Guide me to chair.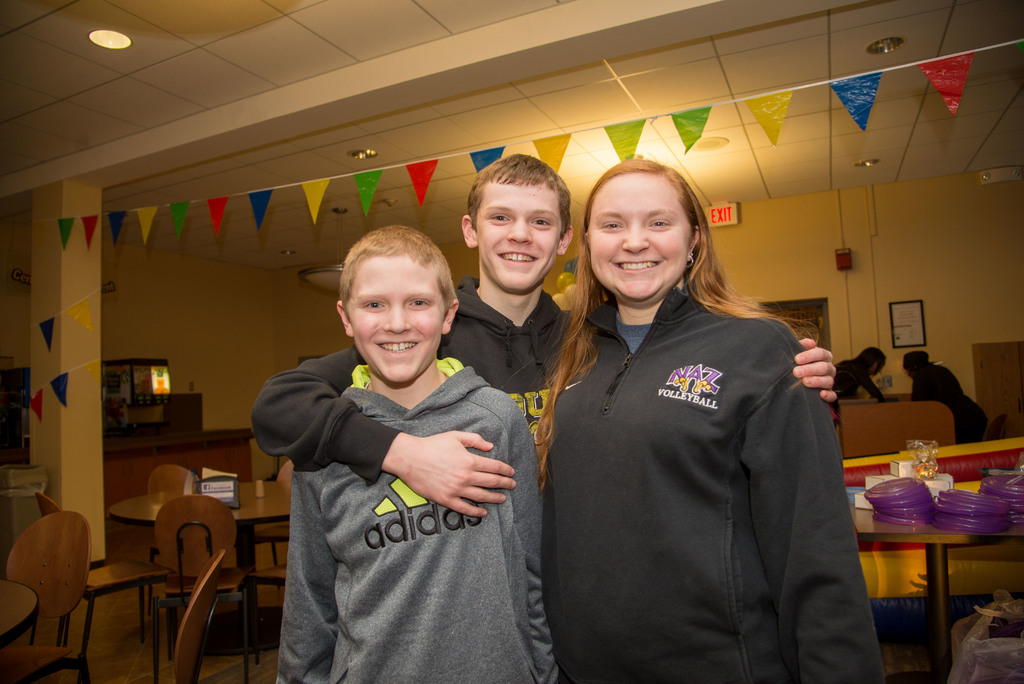
Guidance: detection(29, 489, 175, 644).
